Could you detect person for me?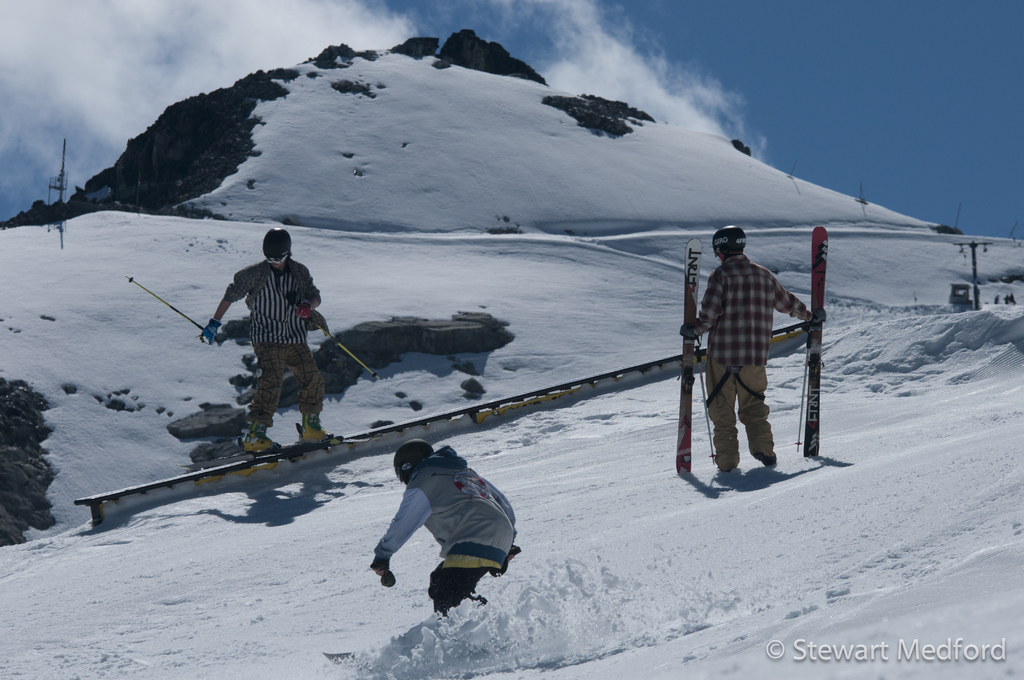
Detection result: Rect(682, 224, 815, 471).
